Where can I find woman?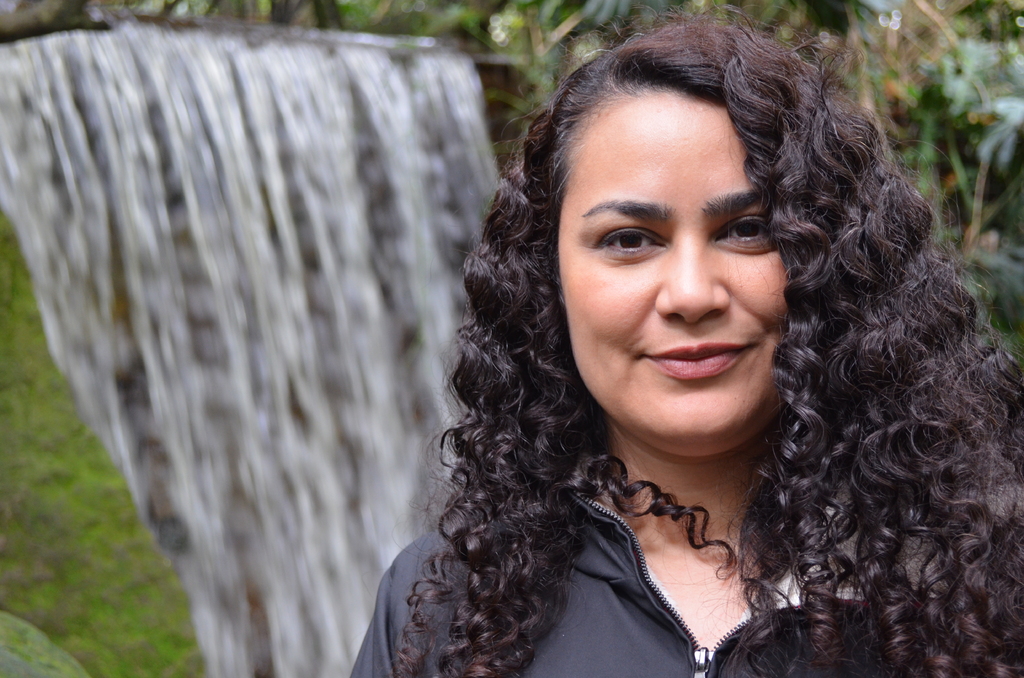
You can find it at locate(300, 27, 958, 645).
